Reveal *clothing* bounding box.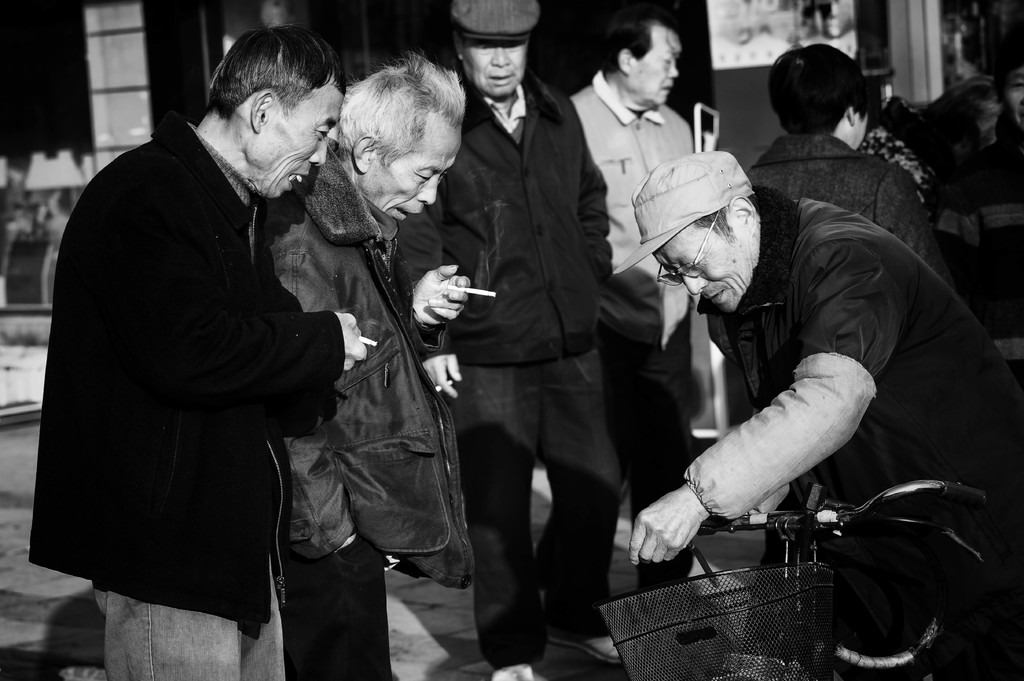
Revealed: BBox(698, 188, 1023, 680).
